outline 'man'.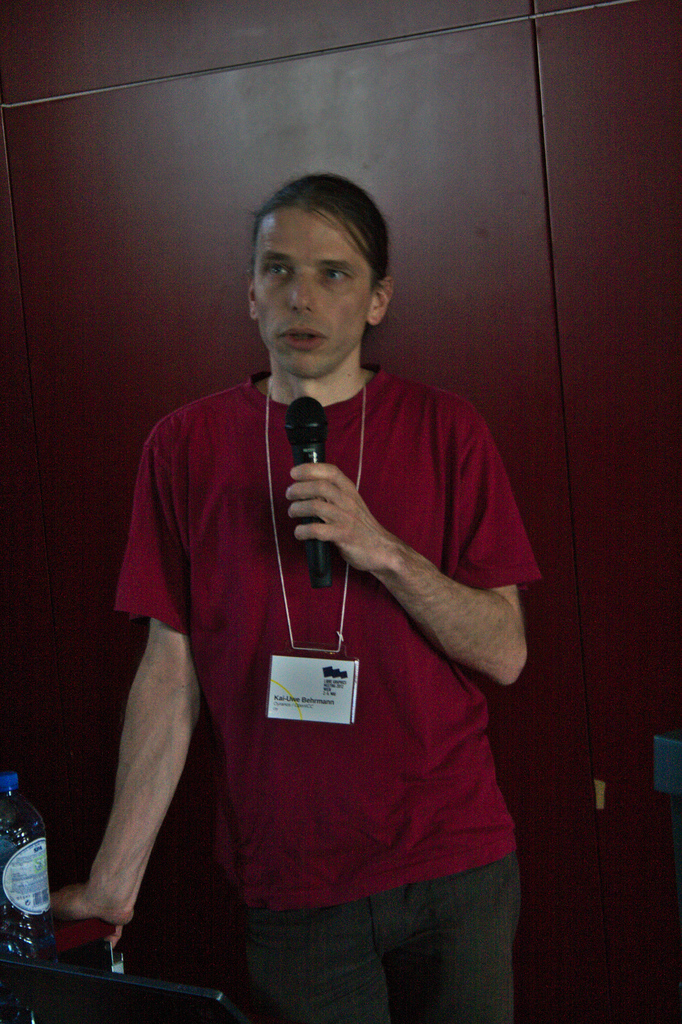
Outline: x1=107 y1=165 x2=535 y2=1011.
